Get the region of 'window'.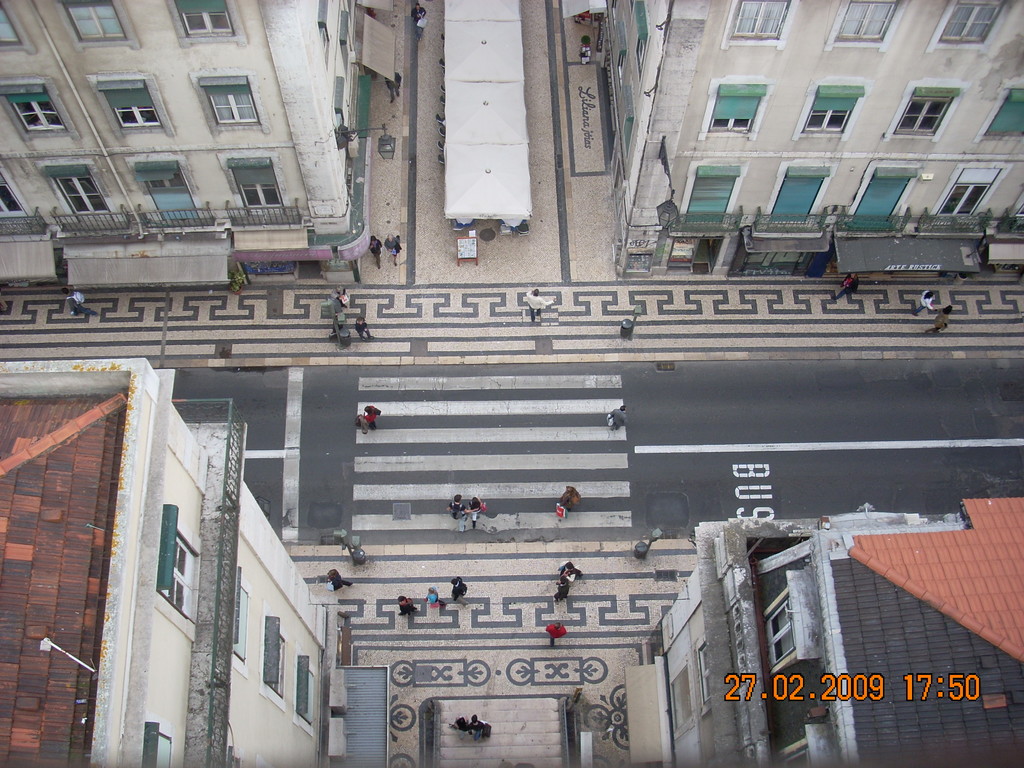
(x1=123, y1=156, x2=209, y2=222).
